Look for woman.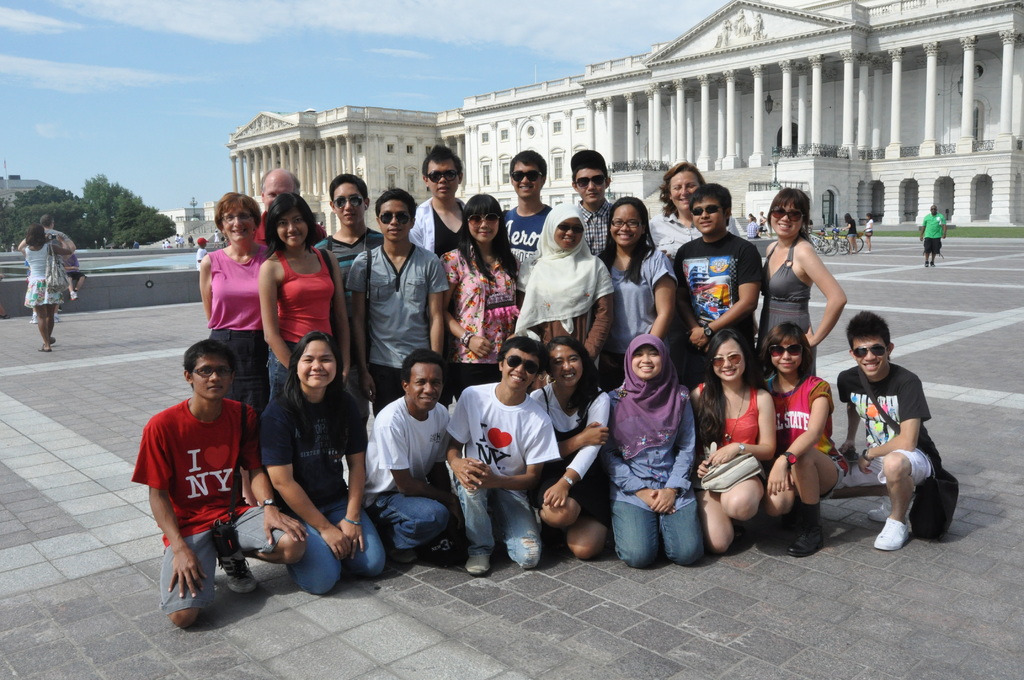
Found: detection(255, 189, 356, 407).
